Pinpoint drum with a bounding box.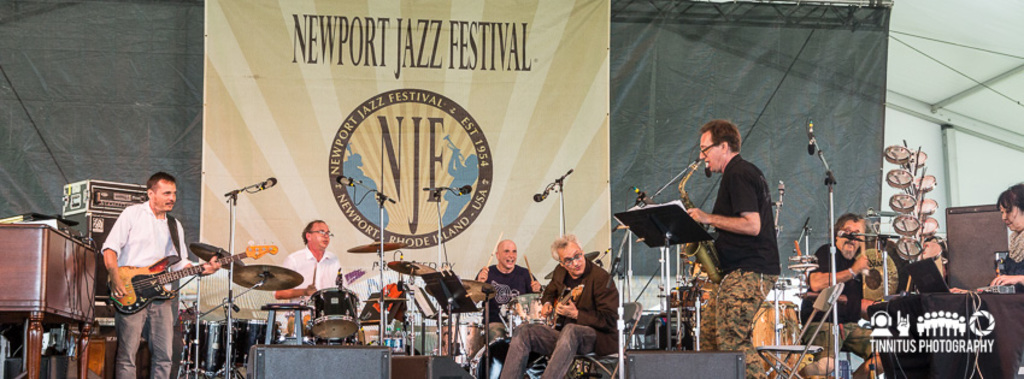
x1=507 y1=294 x2=559 y2=324.
